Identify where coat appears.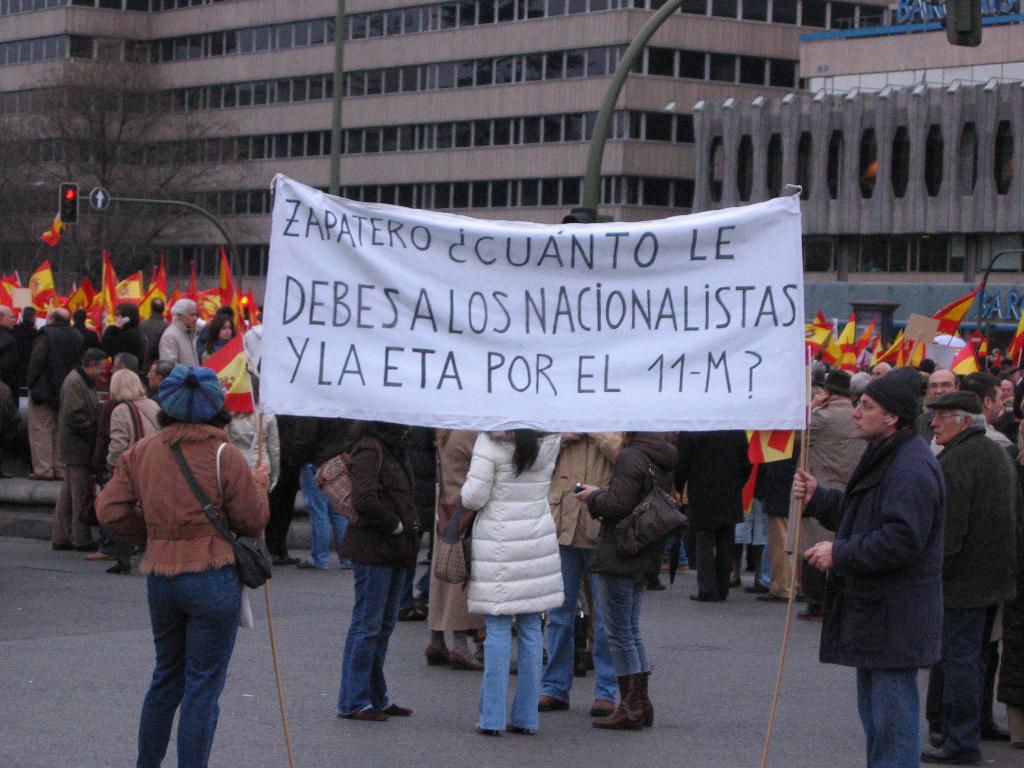
Appears at {"left": 136, "top": 314, "right": 168, "bottom": 362}.
